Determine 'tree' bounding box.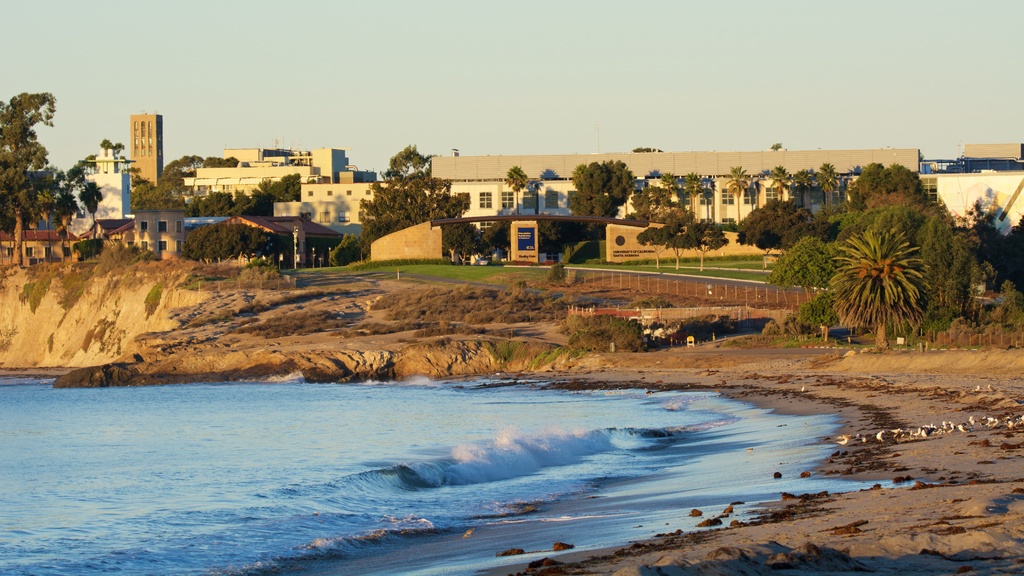
Determined: left=726, top=169, right=748, bottom=225.
